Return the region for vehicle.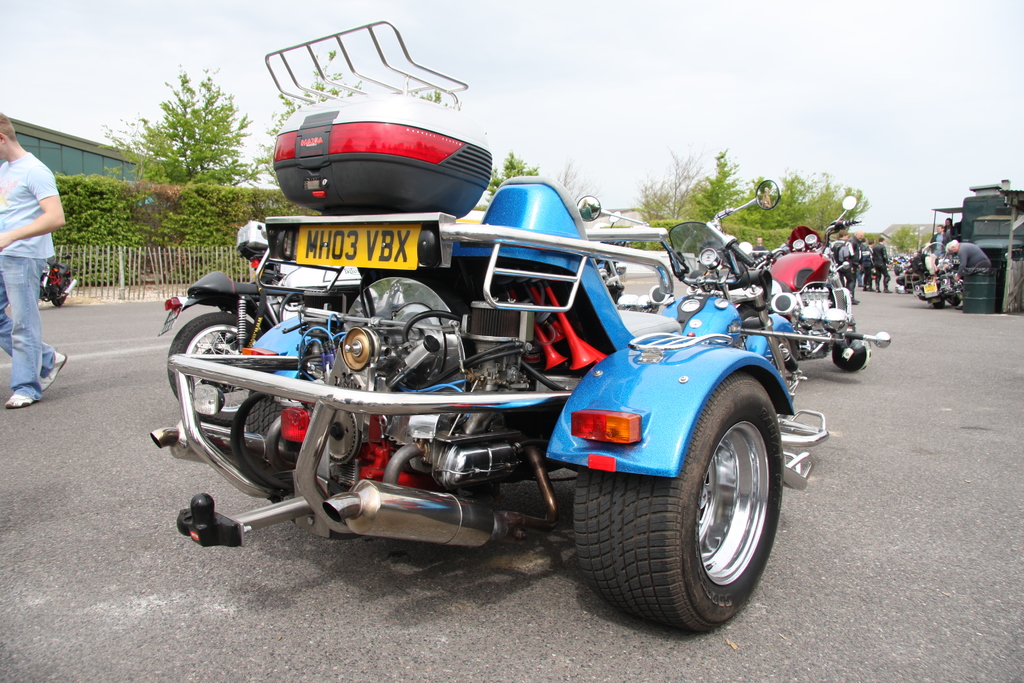
detection(142, 171, 837, 638).
